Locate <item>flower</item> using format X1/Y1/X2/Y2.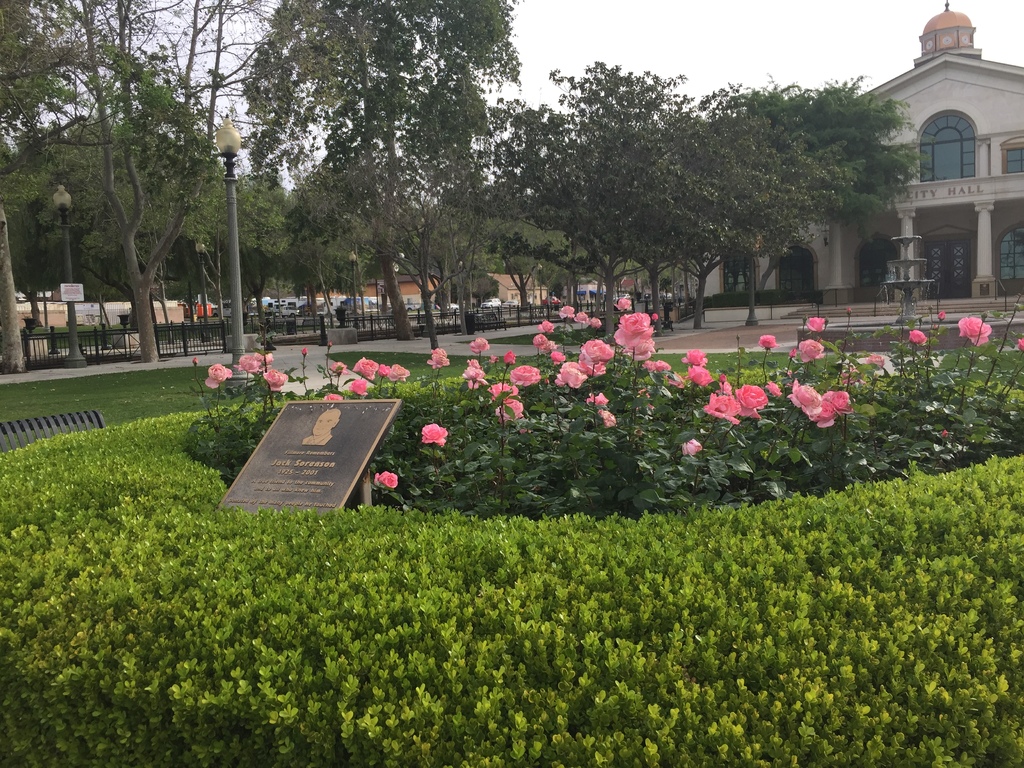
759/332/779/349.
